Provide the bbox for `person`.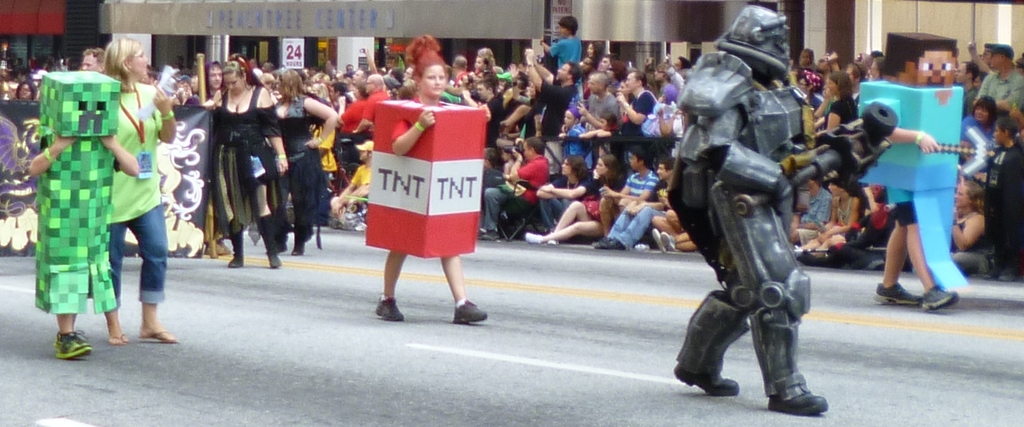
left=113, top=39, right=175, bottom=337.
